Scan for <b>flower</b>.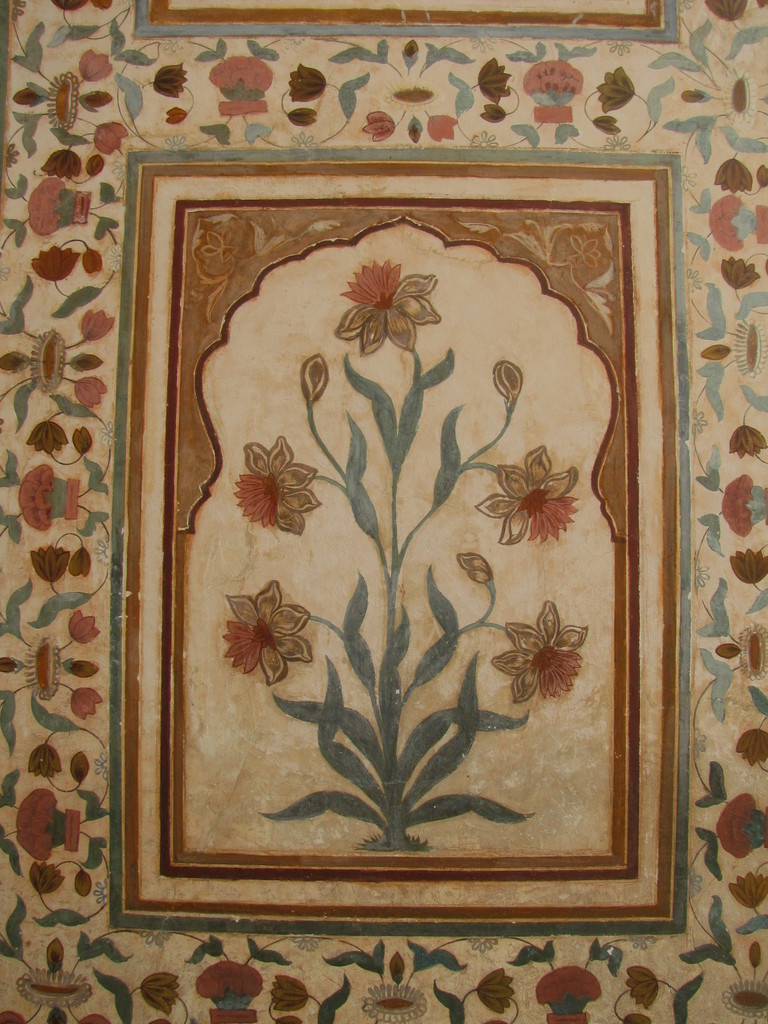
Scan result: (716,476,761,540).
